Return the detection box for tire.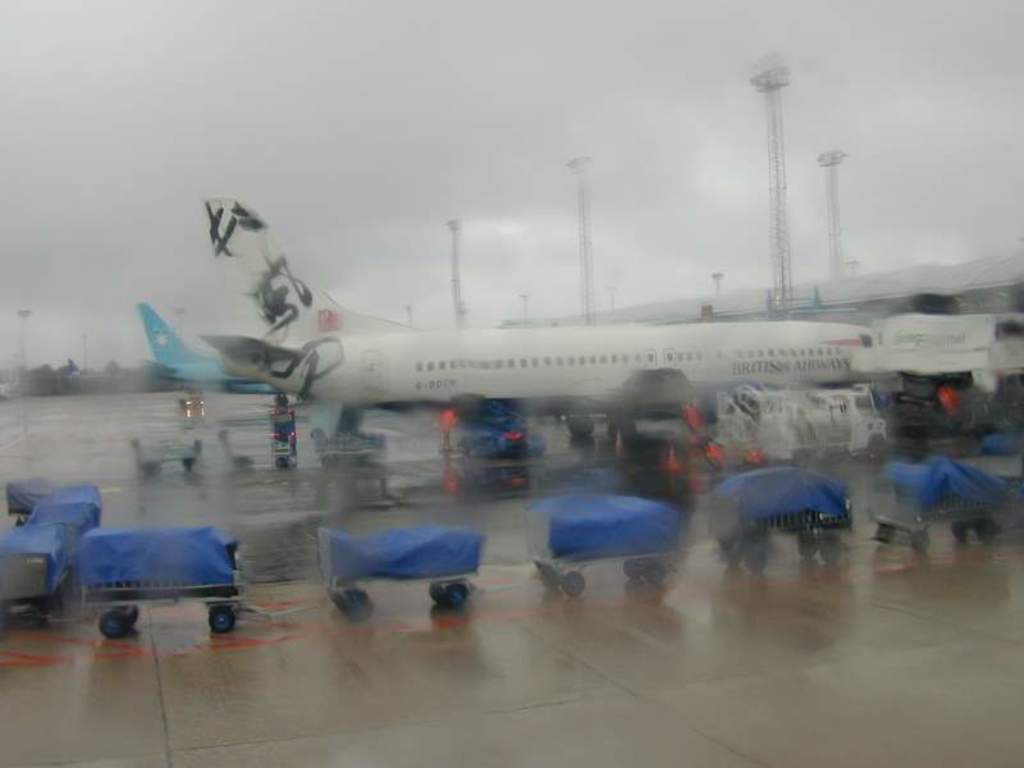
(719,543,744,567).
